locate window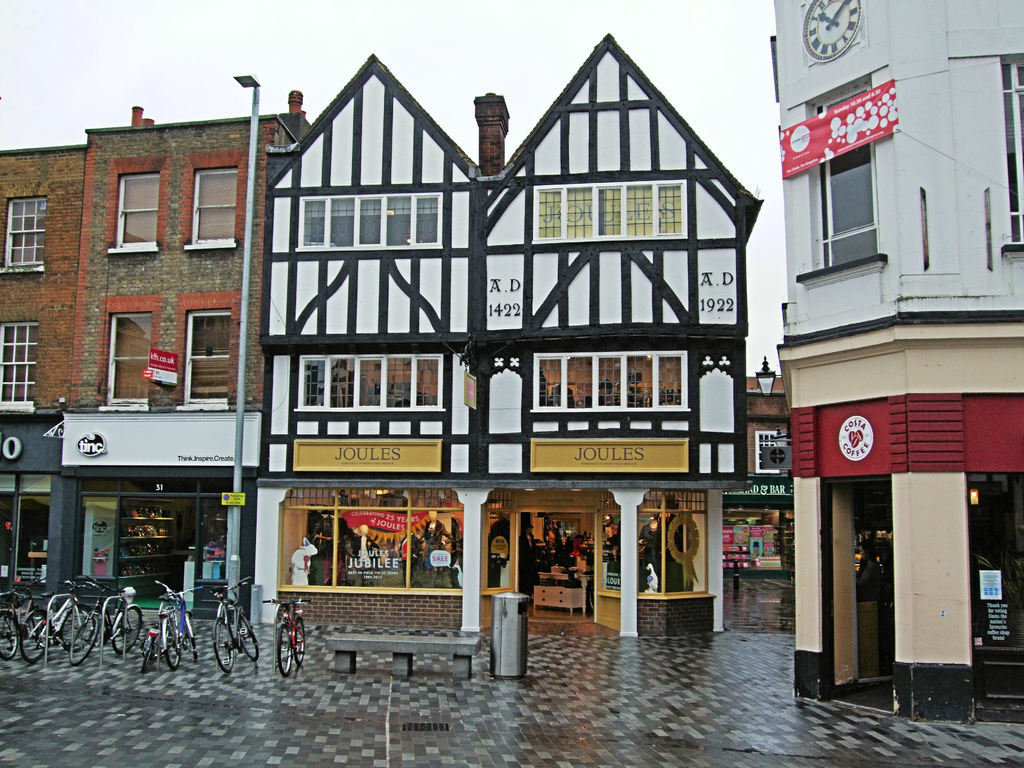
BBox(532, 357, 684, 410)
